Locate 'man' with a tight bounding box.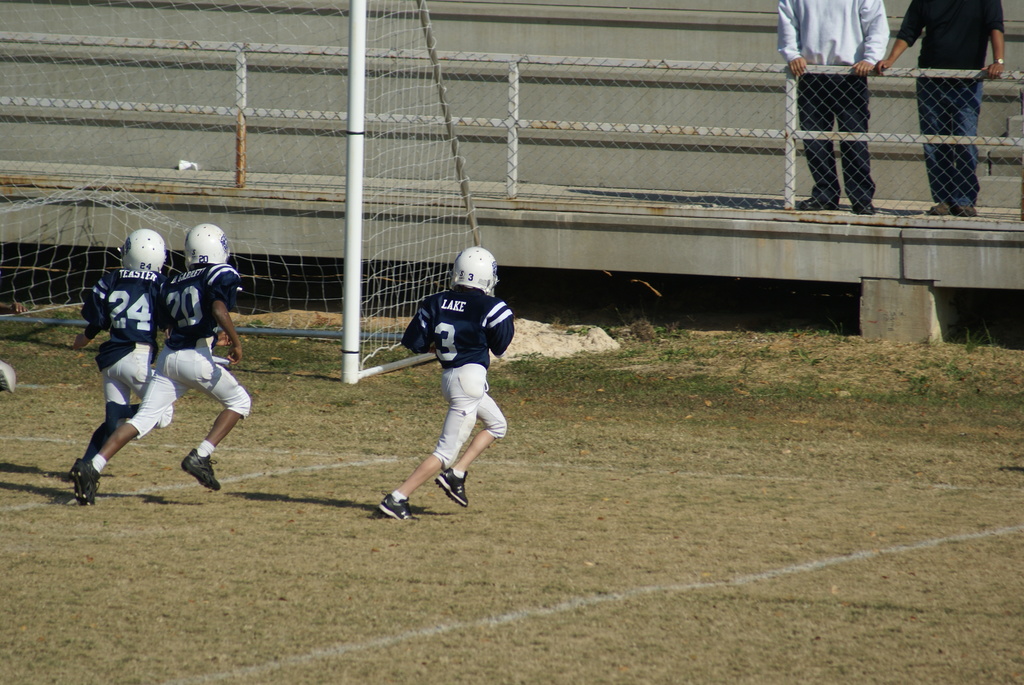
Rect(871, 0, 1004, 224).
